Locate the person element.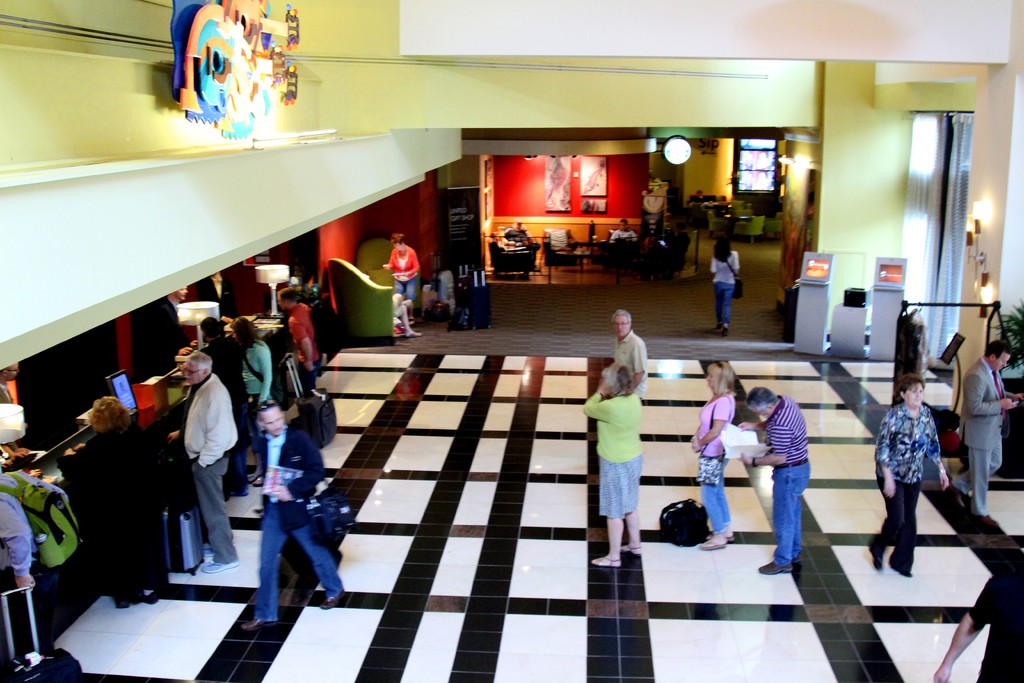
Element bbox: [left=170, top=354, right=236, bottom=572].
